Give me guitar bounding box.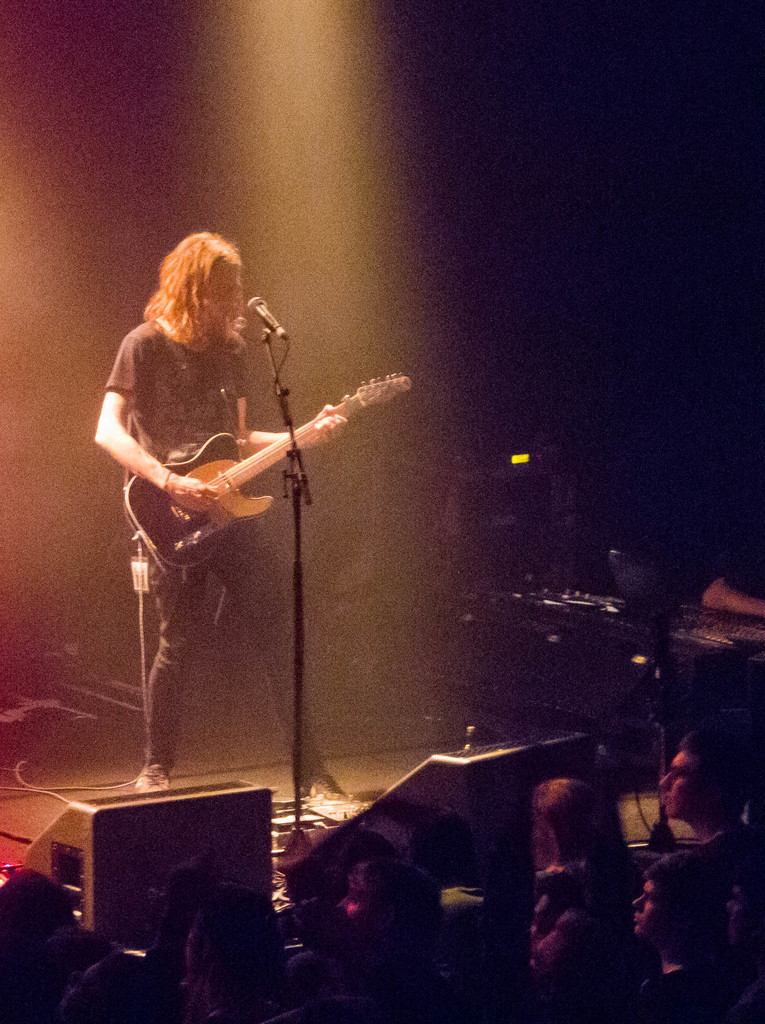
121:371:414:573.
